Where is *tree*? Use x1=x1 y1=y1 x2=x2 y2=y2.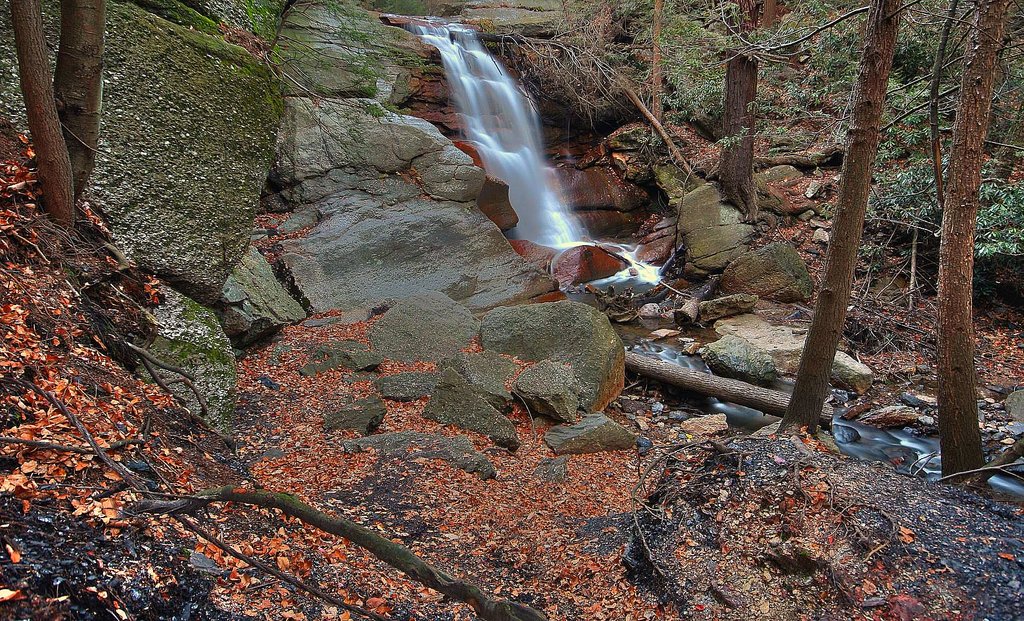
x1=7 y1=0 x2=74 y2=232.
